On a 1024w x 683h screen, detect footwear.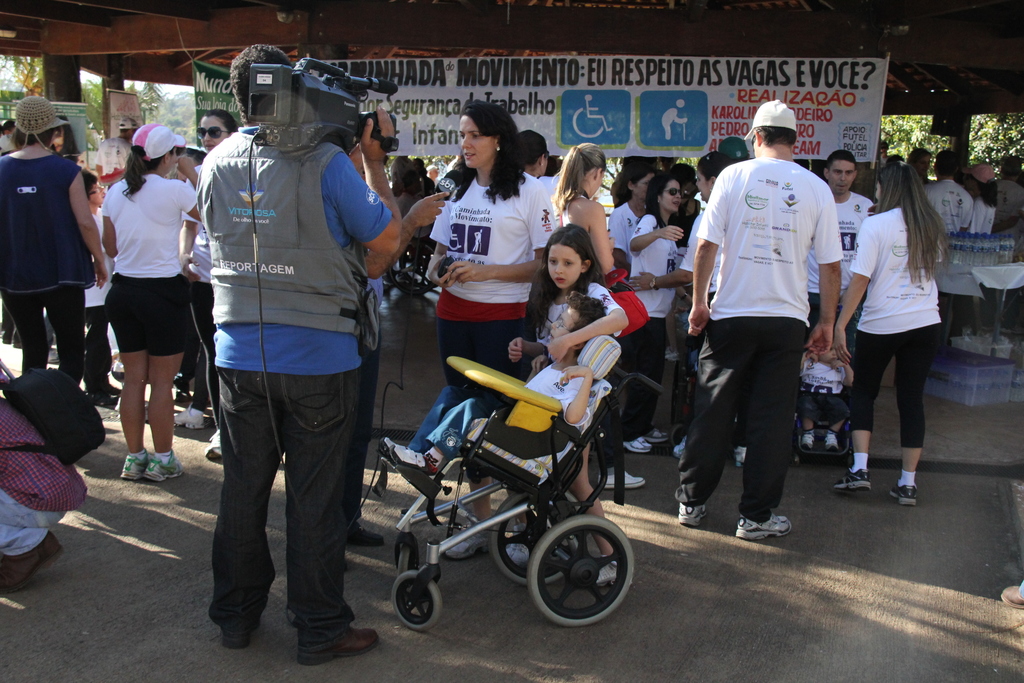
box(888, 488, 917, 506).
